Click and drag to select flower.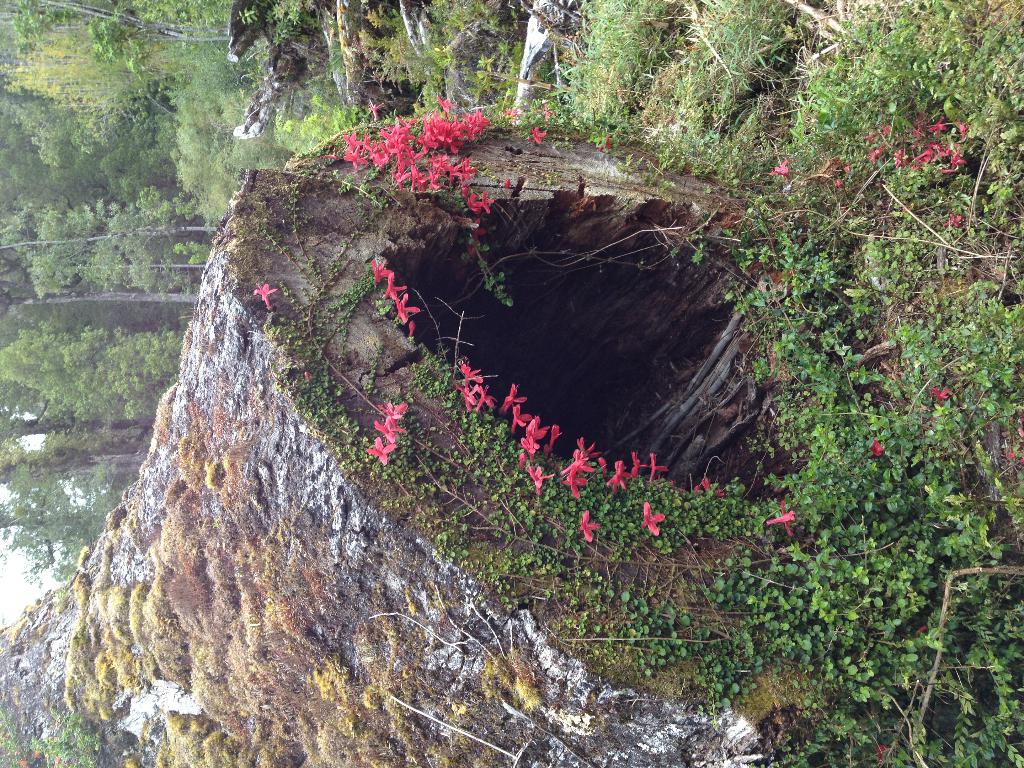
Selection: bbox(369, 99, 381, 119).
